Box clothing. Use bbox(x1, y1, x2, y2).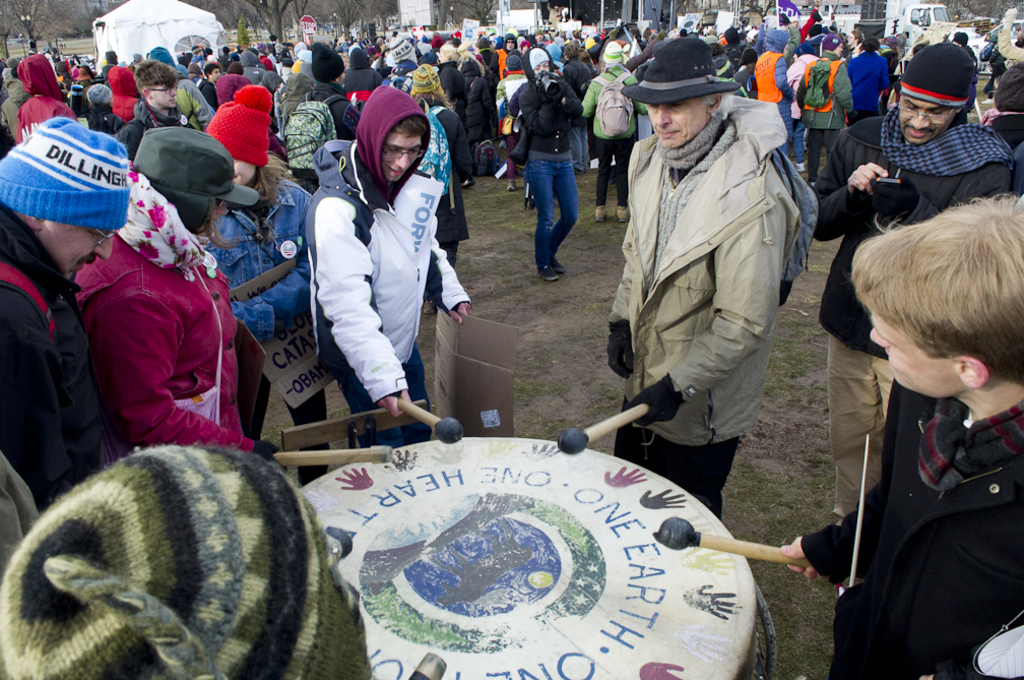
bbox(528, 83, 580, 253).
